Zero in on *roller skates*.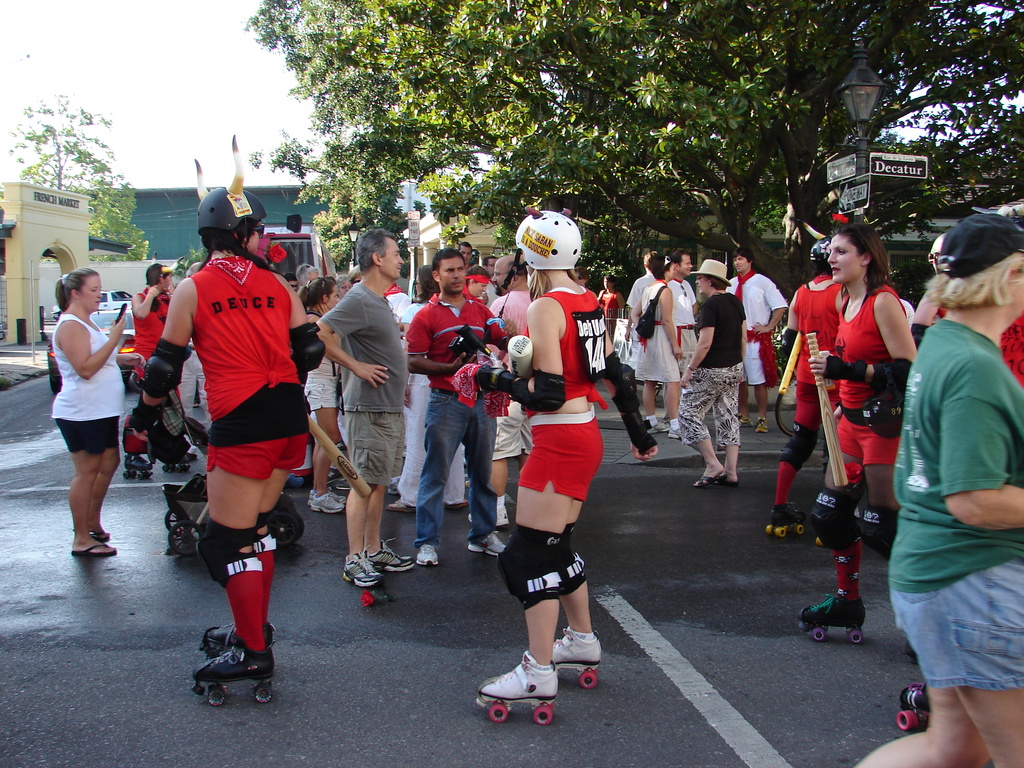
Zeroed in: [left=188, top=643, right=276, bottom=708].
